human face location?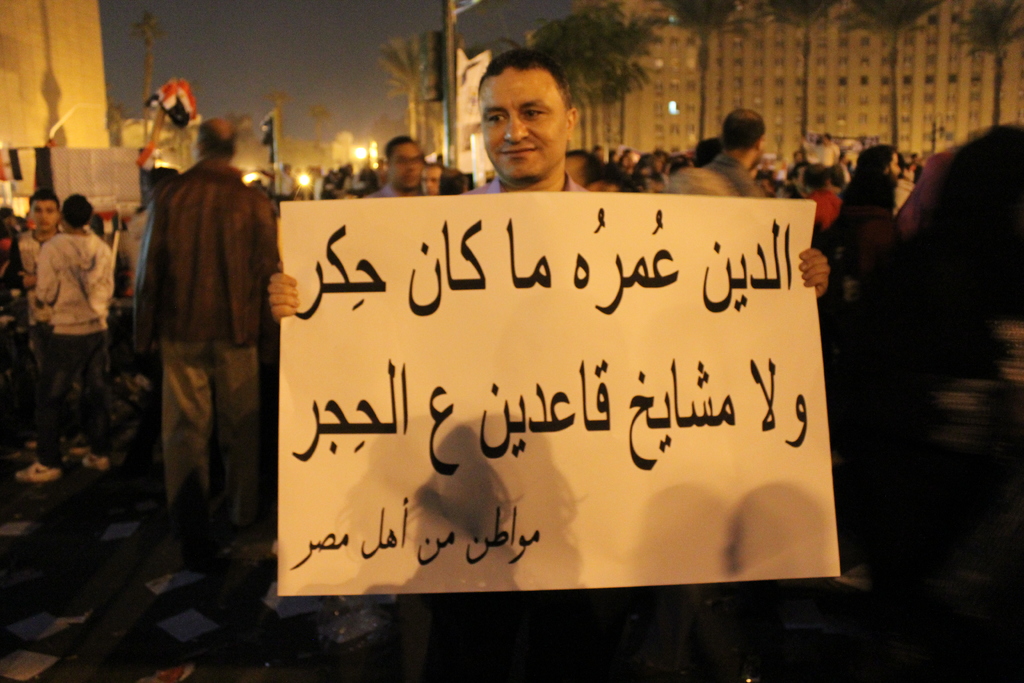
(388, 136, 428, 199)
